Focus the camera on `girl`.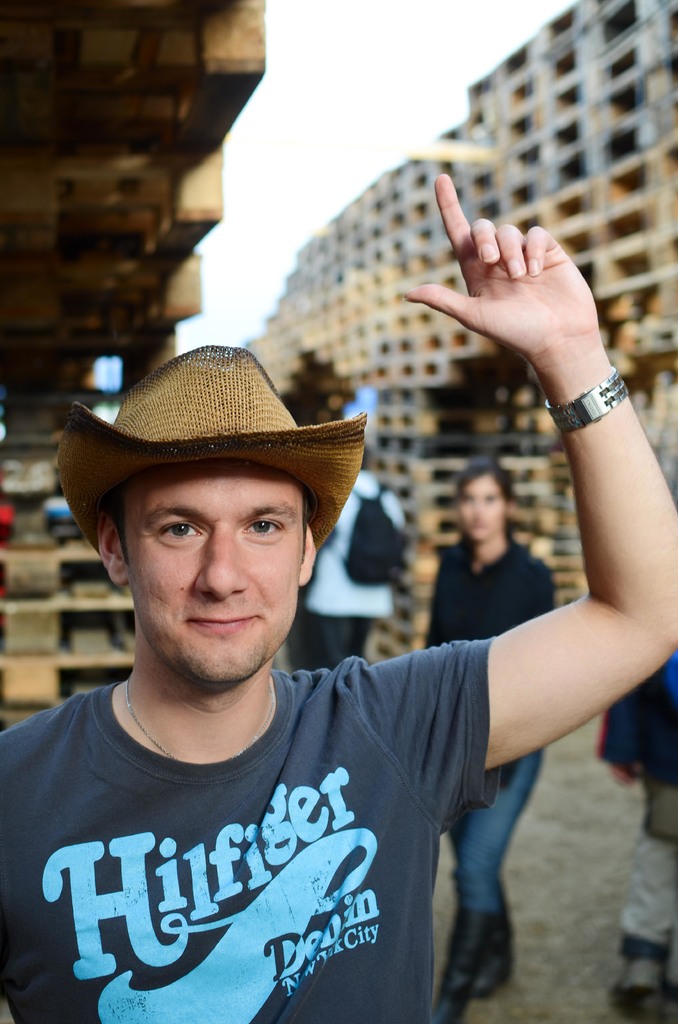
Focus region: [left=424, top=451, right=568, bottom=1023].
